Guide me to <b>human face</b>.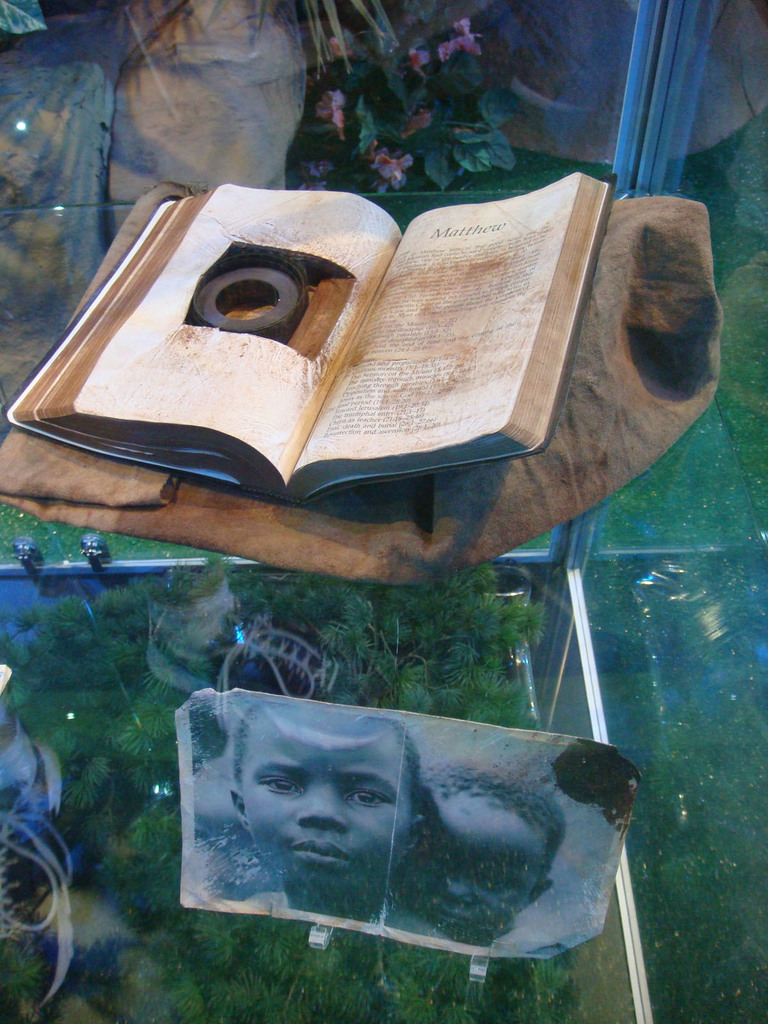
Guidance: x1=234 y1=701 x2=408 y2=897.
